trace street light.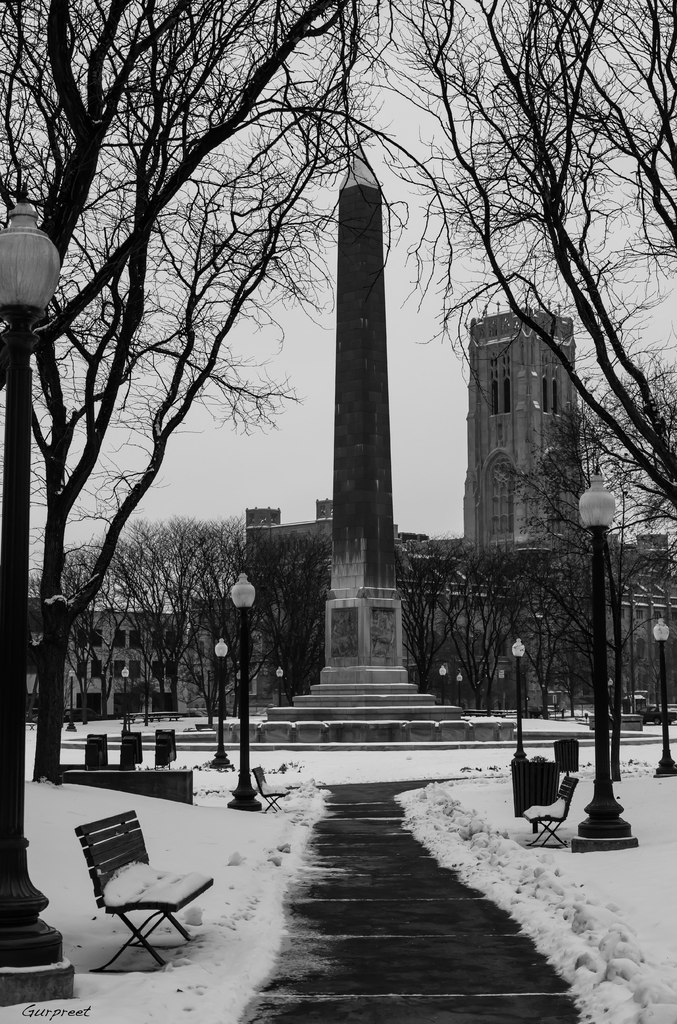
Traced to 221, 566, 259, 813.
